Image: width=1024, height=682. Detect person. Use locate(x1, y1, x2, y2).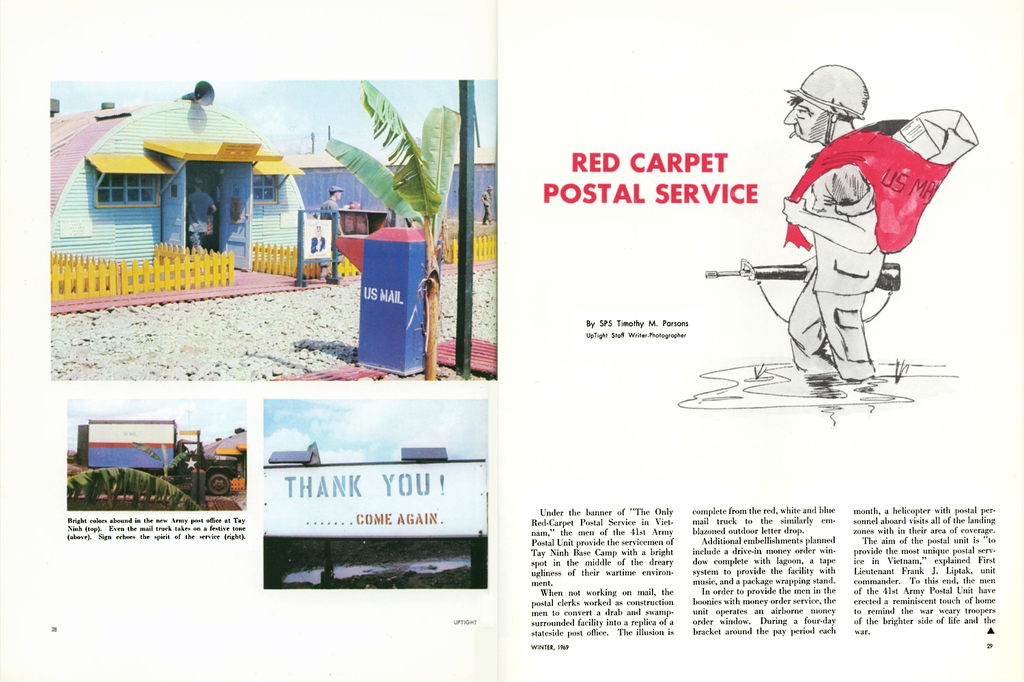
locate(780, 91, 969, 379).
